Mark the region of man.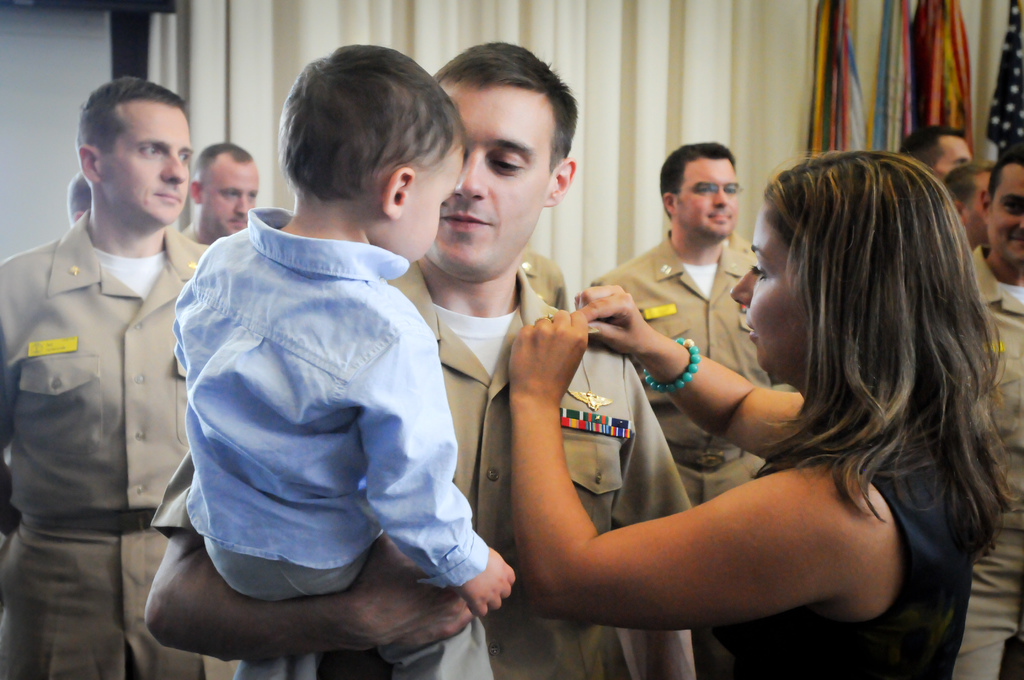
Region: box(194, 147, 278, 242).
